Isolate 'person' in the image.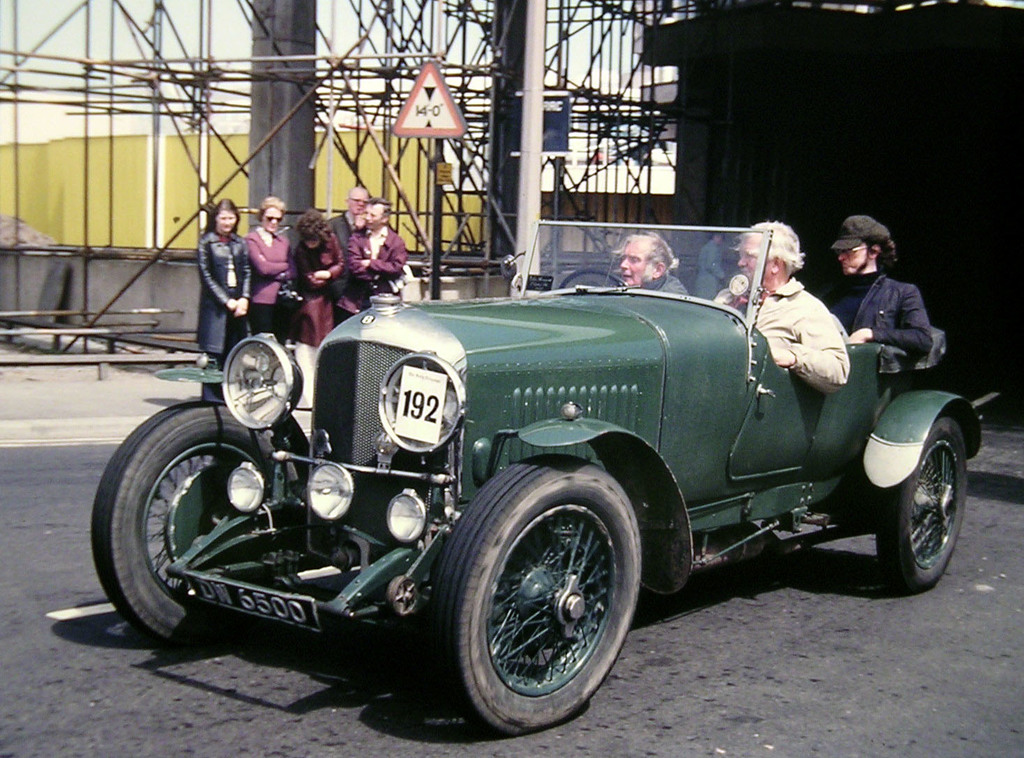
Isolated region: (left=691, top=225, right=728, bottom=308).
